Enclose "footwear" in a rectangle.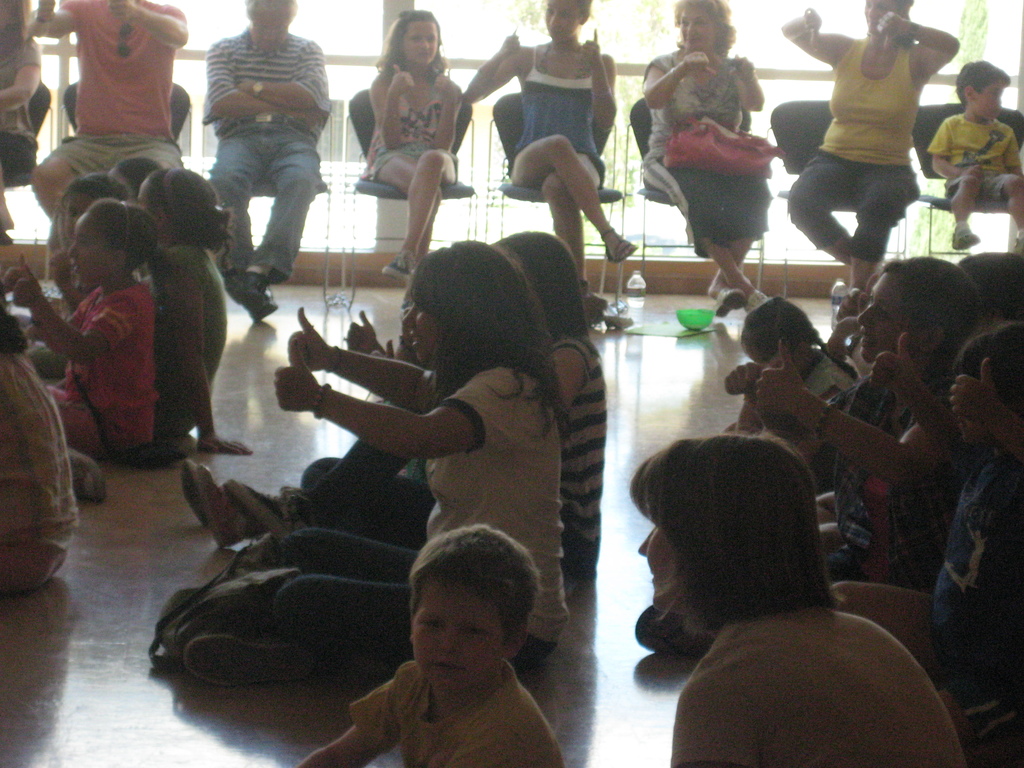
{"x1": 716, "y1": 282, "x2": 745, "y2": 318}.
